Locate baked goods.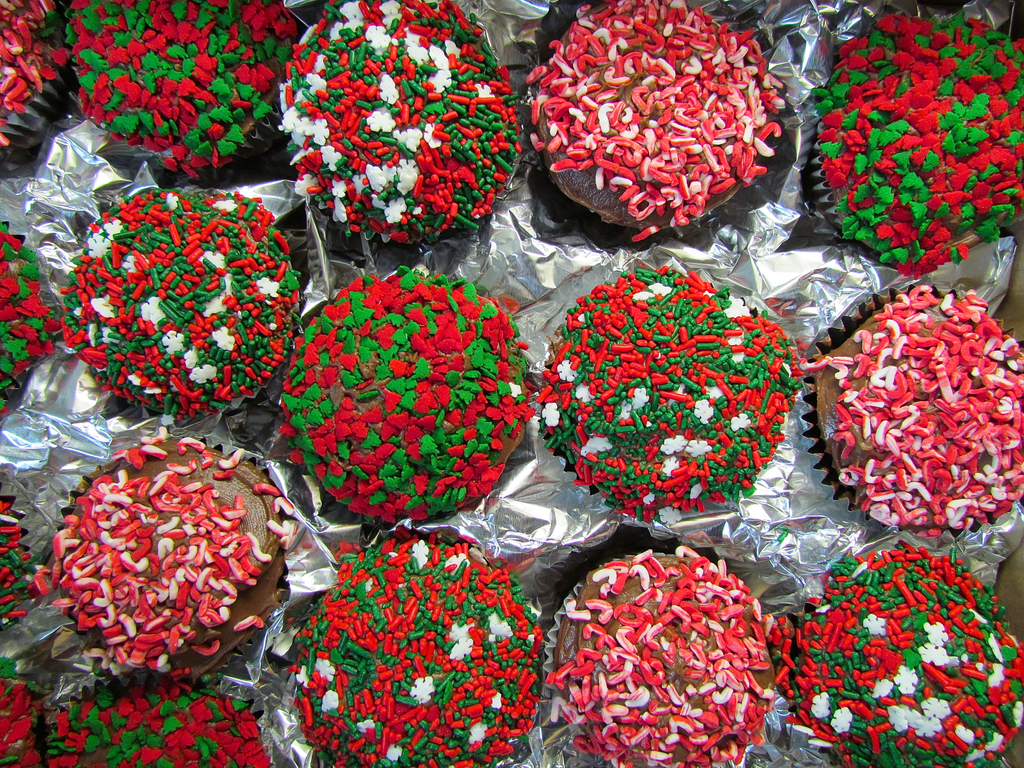
Bounding box: 796,278,1023,529.
